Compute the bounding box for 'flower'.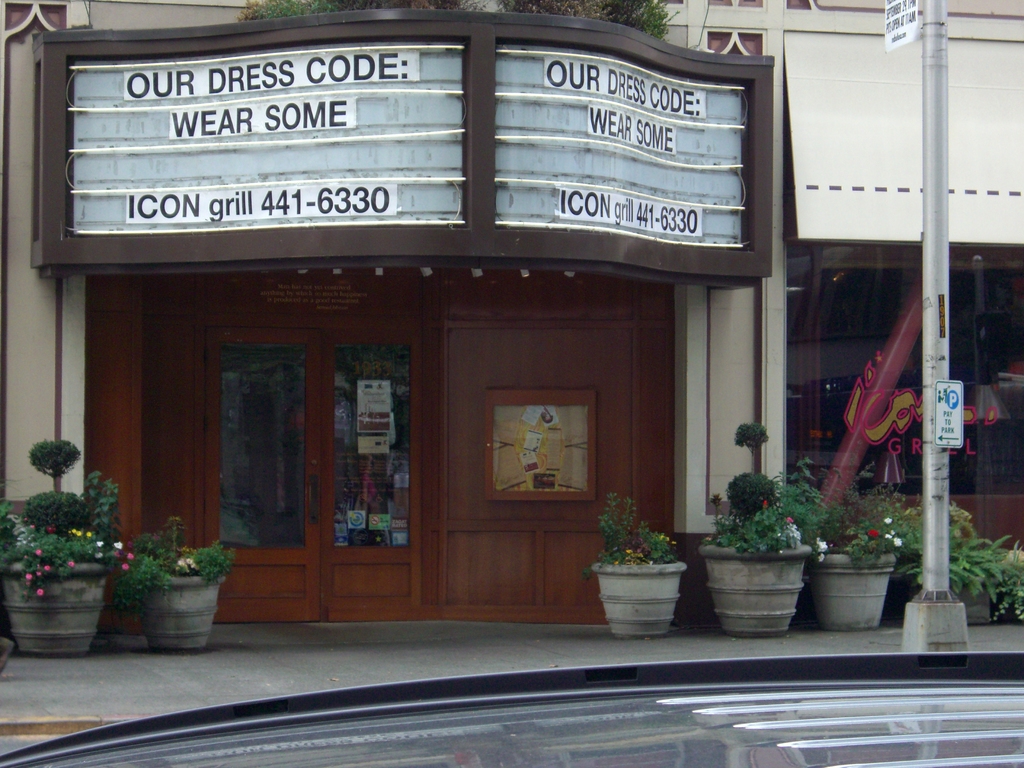
pyautogui.locateOnScreen(886, 518, 892, 523).
